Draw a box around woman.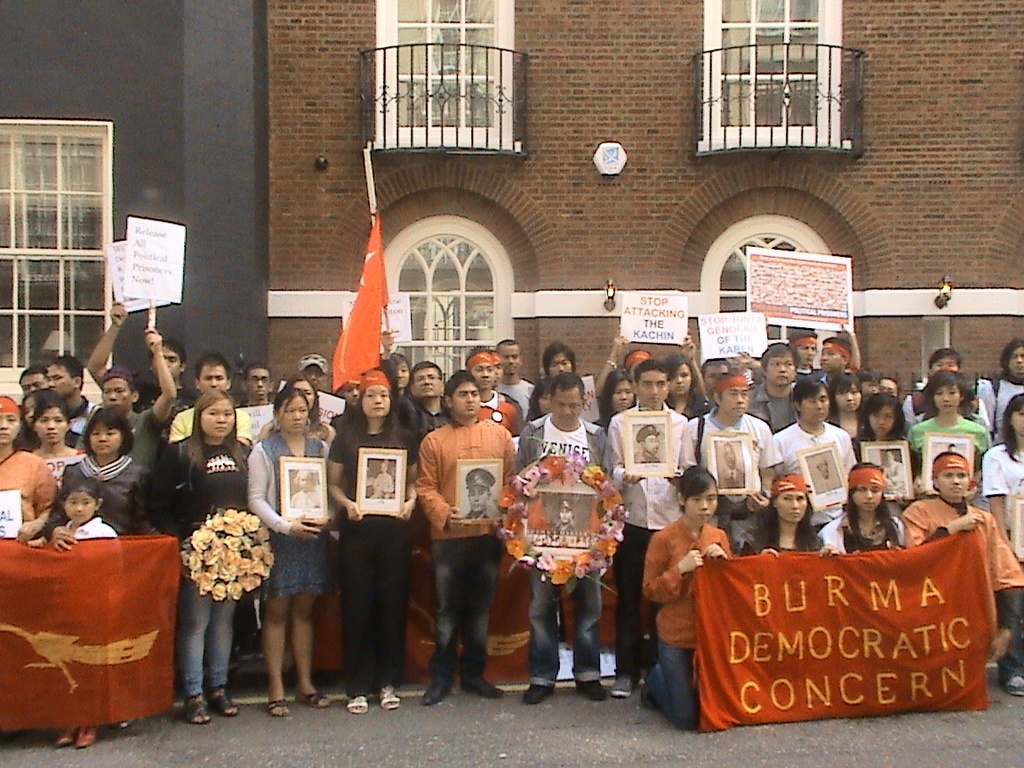
Rect(260, 372, 340, 671).
